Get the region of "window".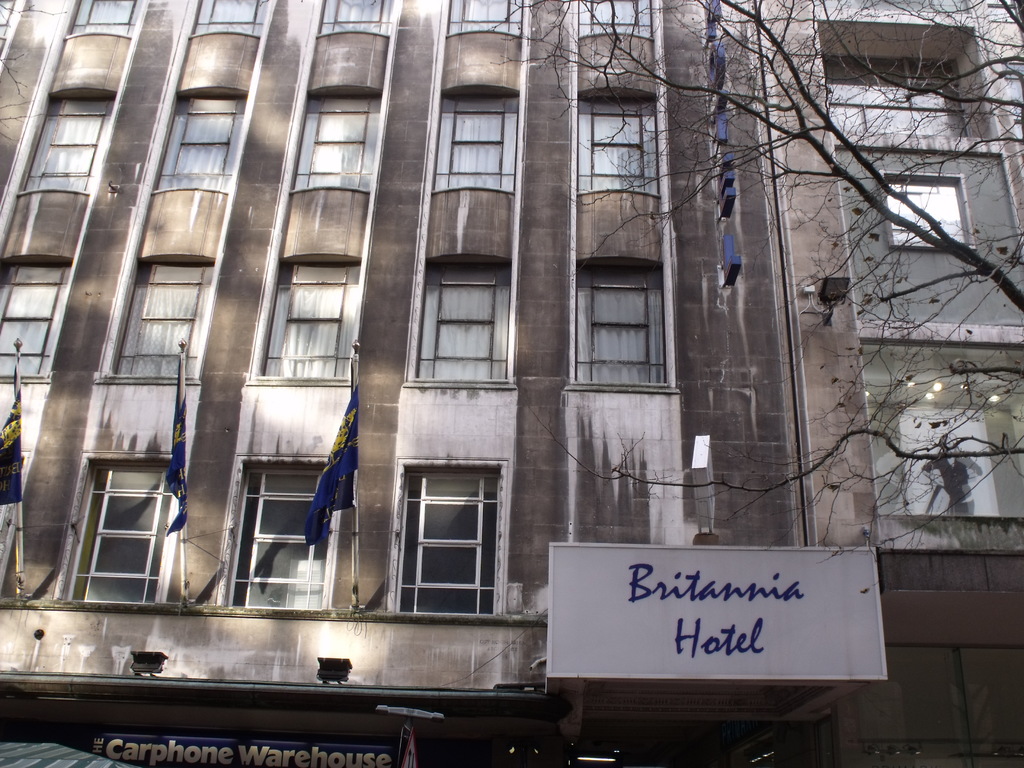
(404, 259, 516, 389).
